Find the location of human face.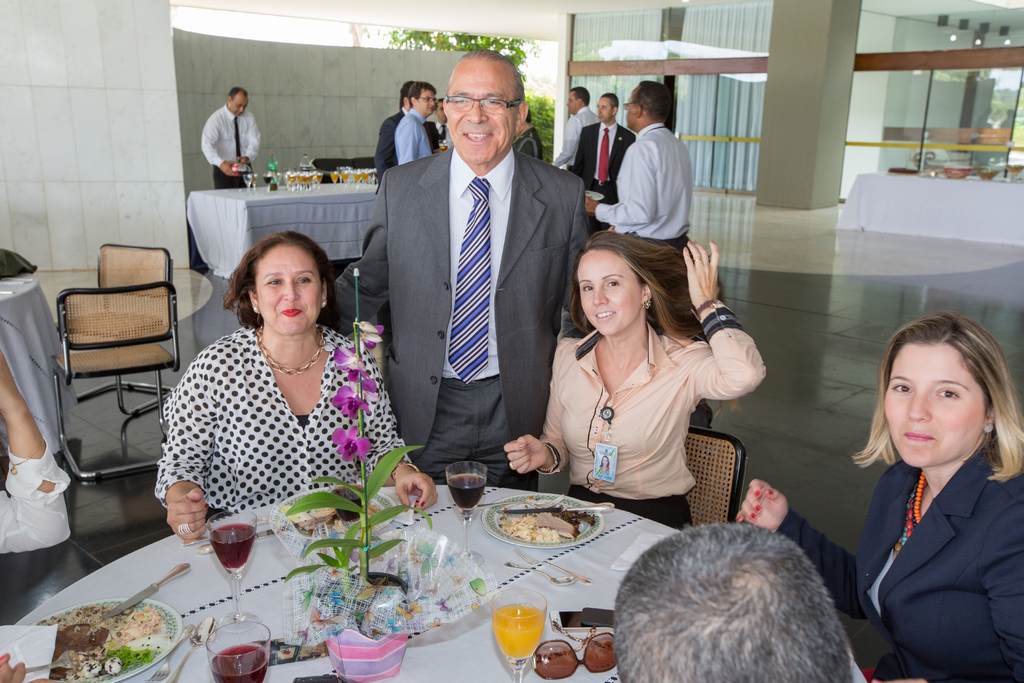
Location: {"x1": 413, "y1": 83, "x2": 441, "y2": 119}.
